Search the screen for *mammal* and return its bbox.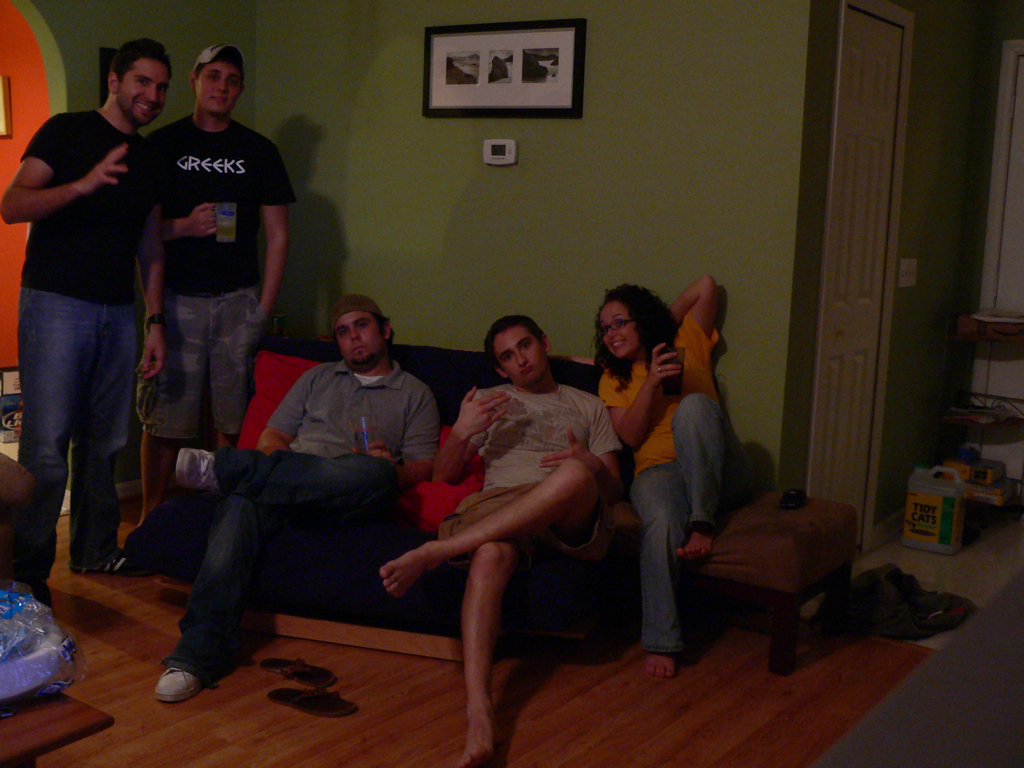
Found: 0 38 170 571.
